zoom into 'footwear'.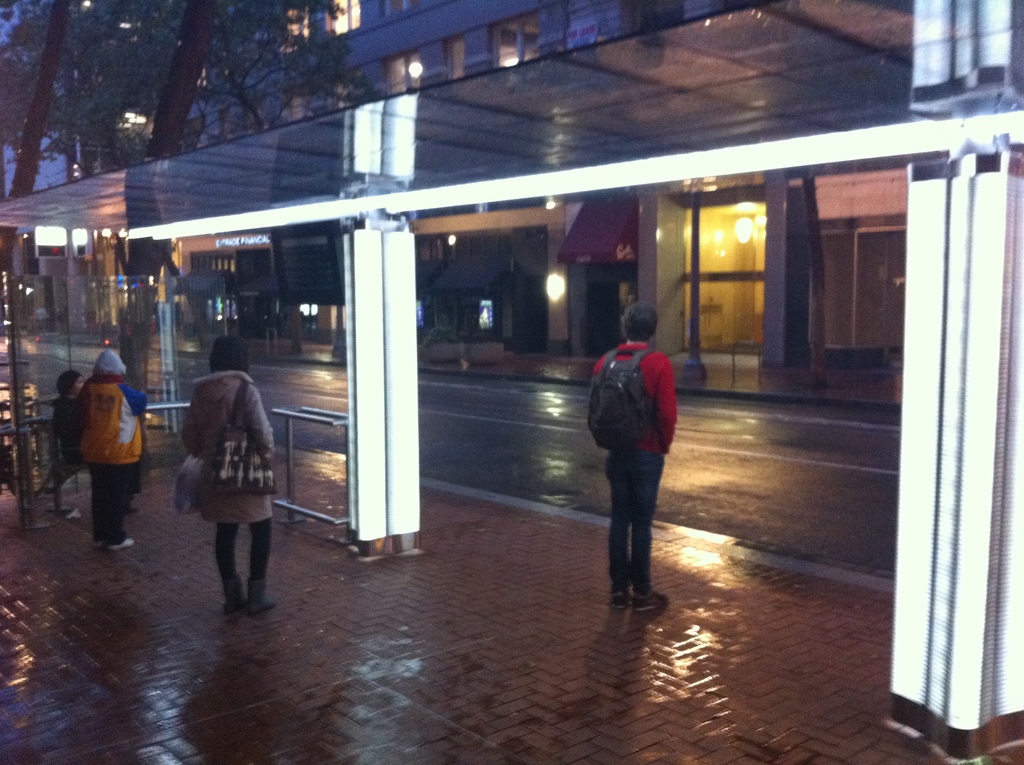
Zoom target: bbox=[228, 596, 248, 613].
